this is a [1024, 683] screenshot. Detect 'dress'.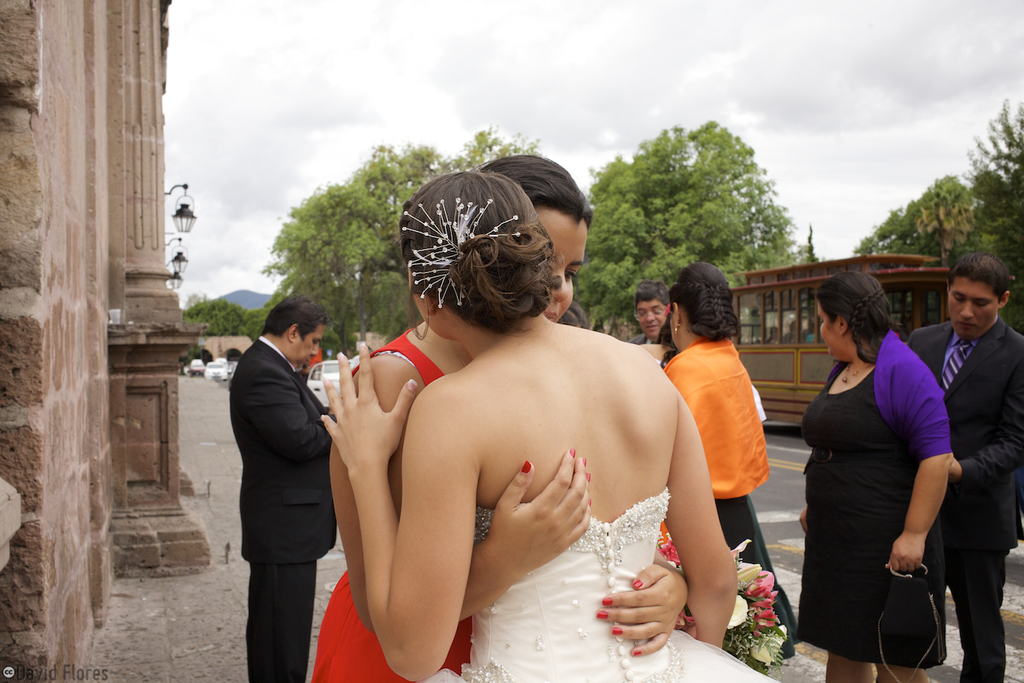
811:338:944:663.
